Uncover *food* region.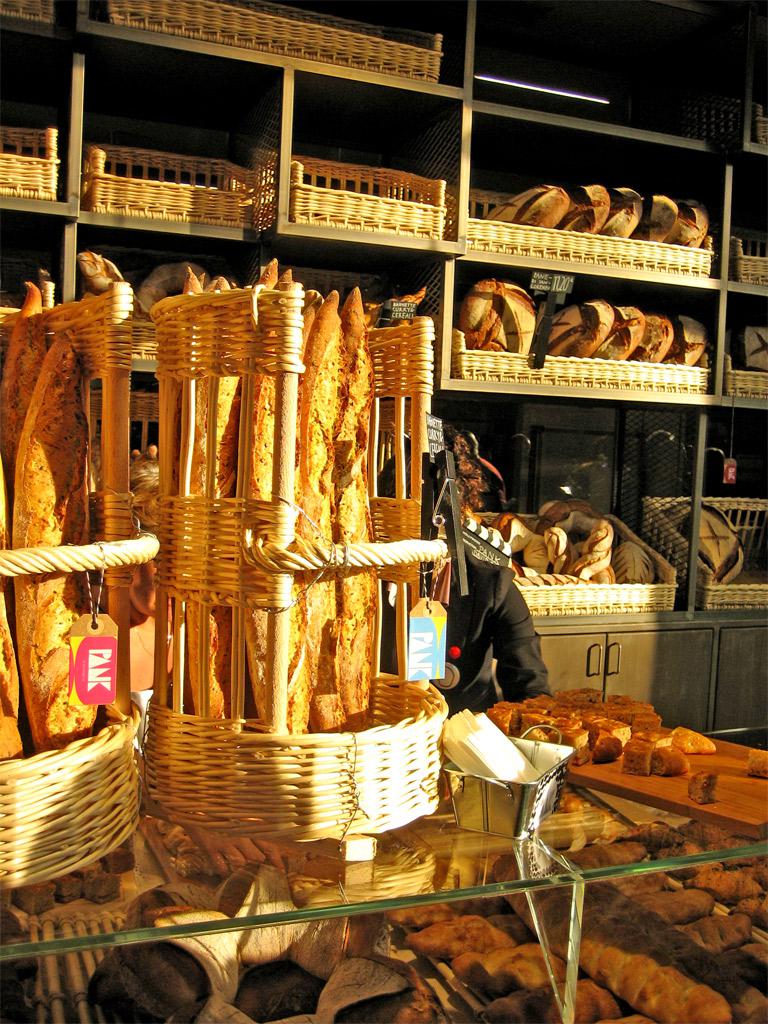
Uncovered: bbox(685, 768, 719, 807).
